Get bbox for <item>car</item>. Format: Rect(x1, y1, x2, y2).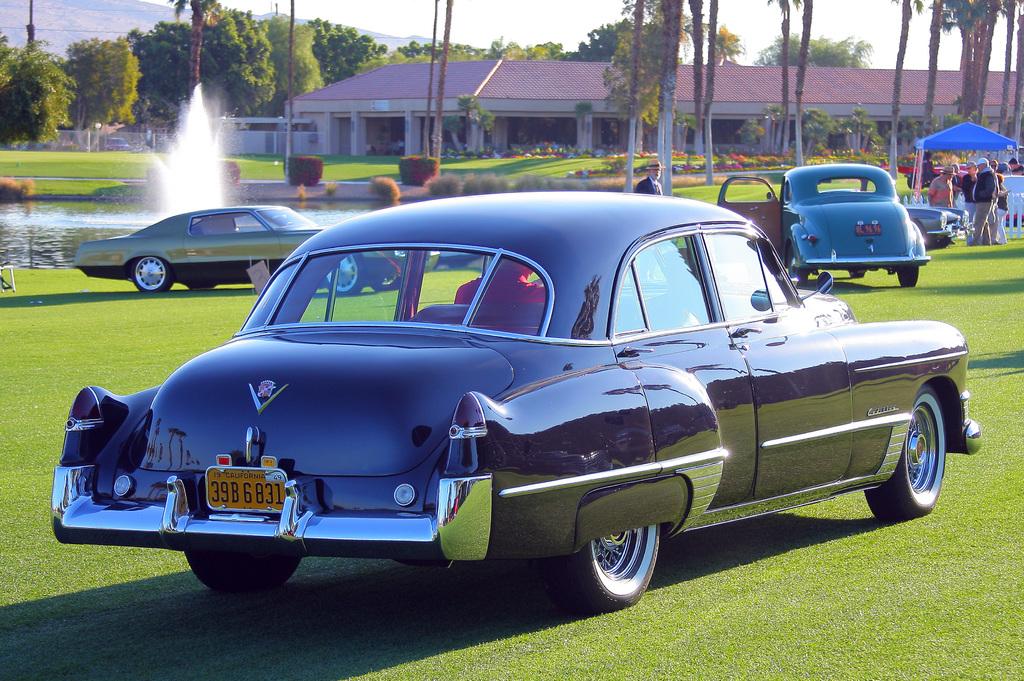
Rect(55, 139, 88, 150).
